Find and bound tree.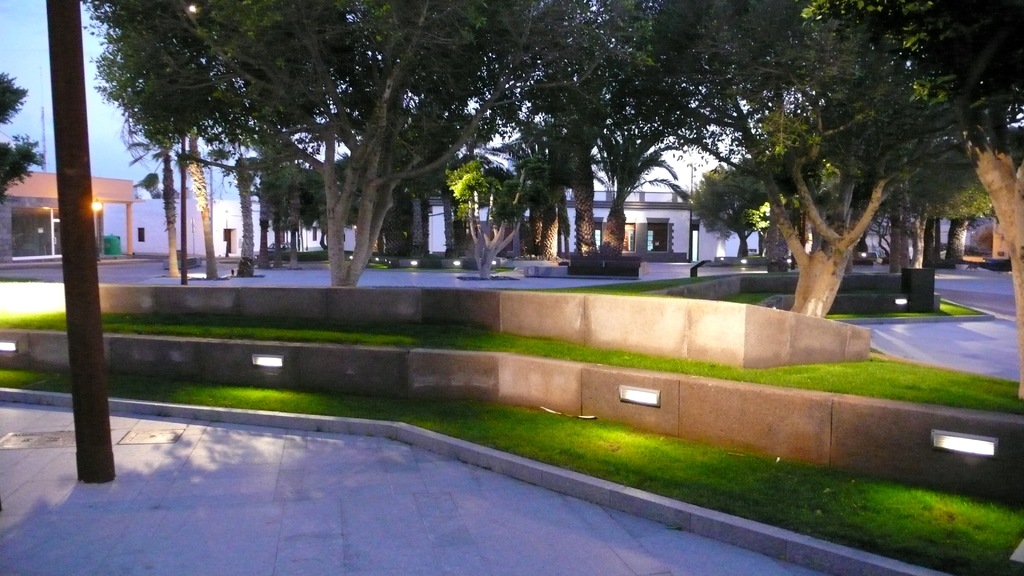
Bound: region(0, 72, 49, 189).
